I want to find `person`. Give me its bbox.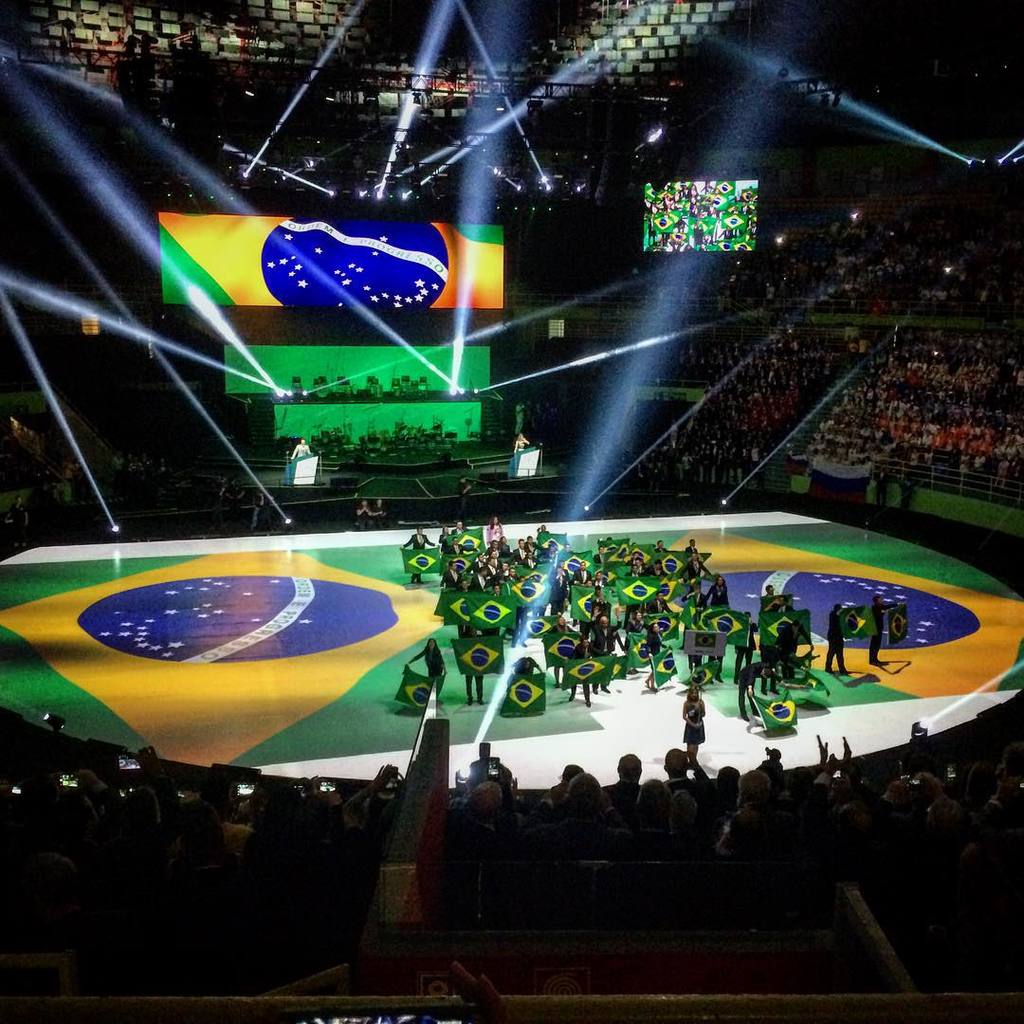
[873,594,906,666].
